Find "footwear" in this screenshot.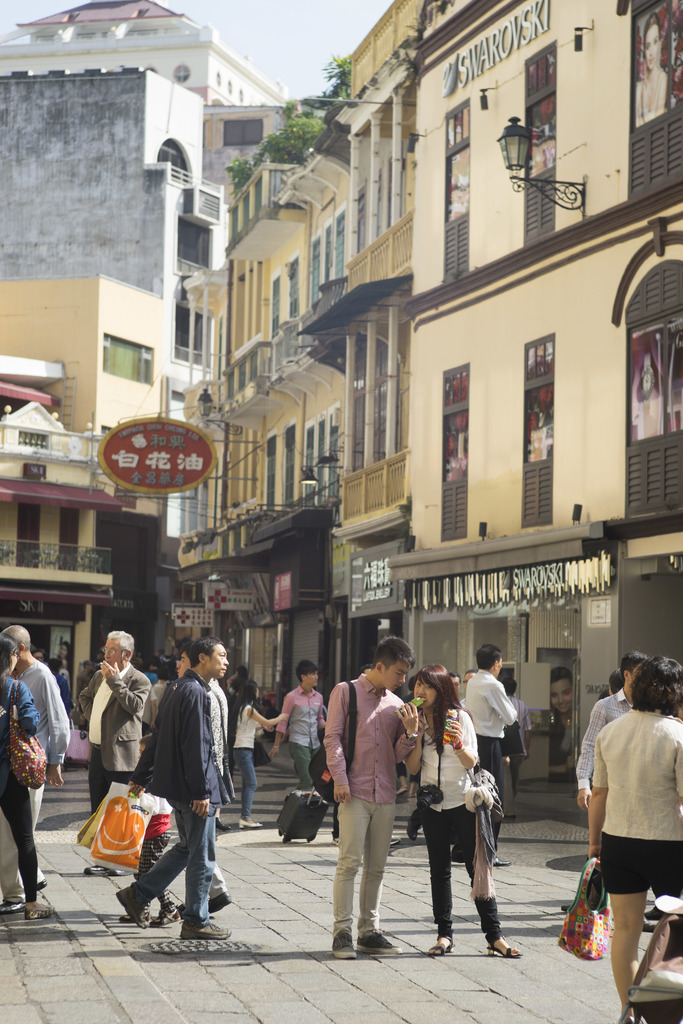
The bounding box for "footwear" is <bbox>0, 901, 23, 911</bbox>.
